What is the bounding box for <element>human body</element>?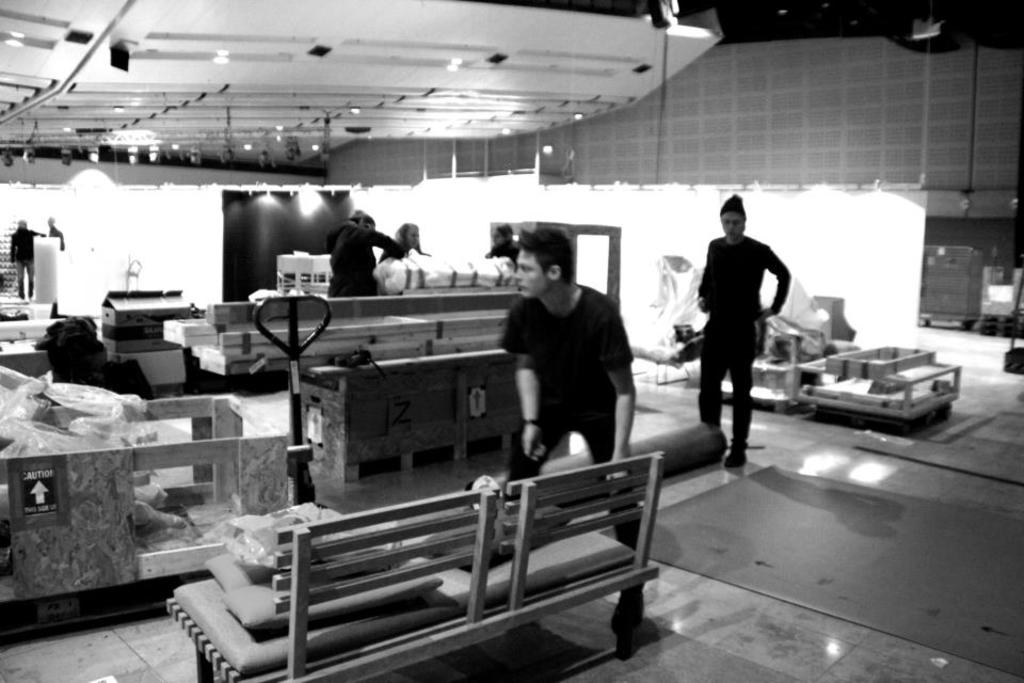
[323,223,406,296].
